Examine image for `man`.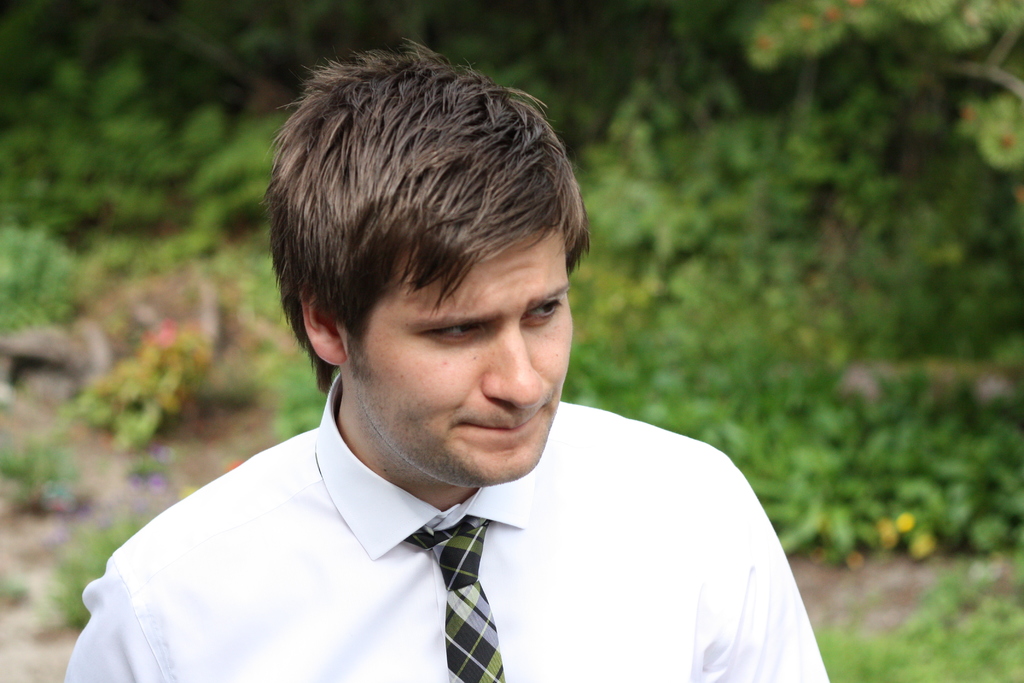
Examination result: detection(64, 60, 844, 679).
